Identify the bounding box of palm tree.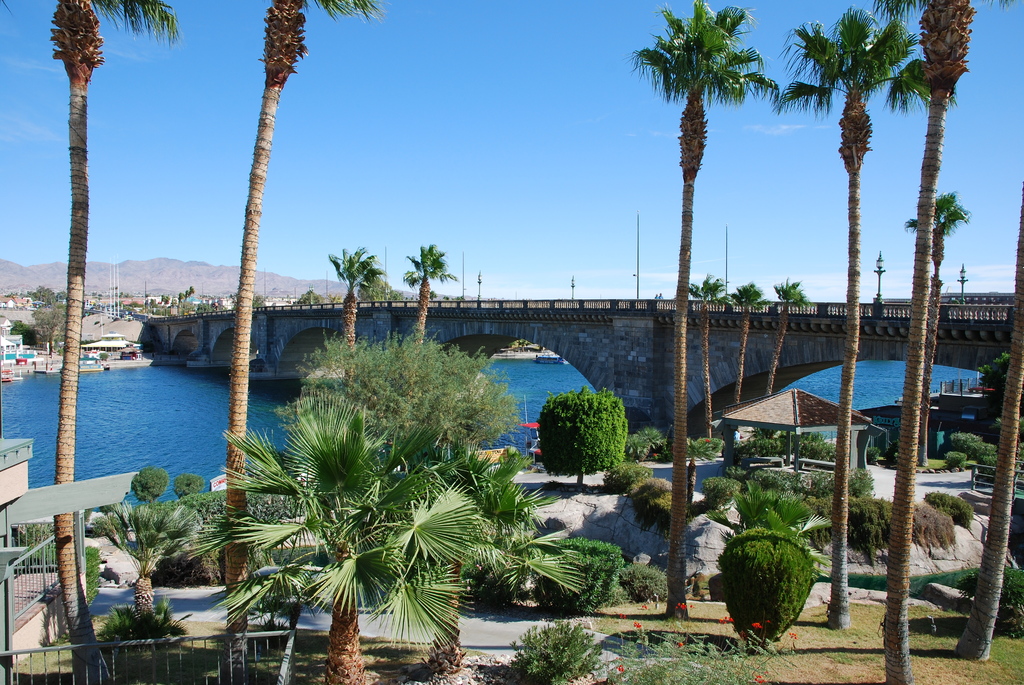
(630, 0, 796, 624).
